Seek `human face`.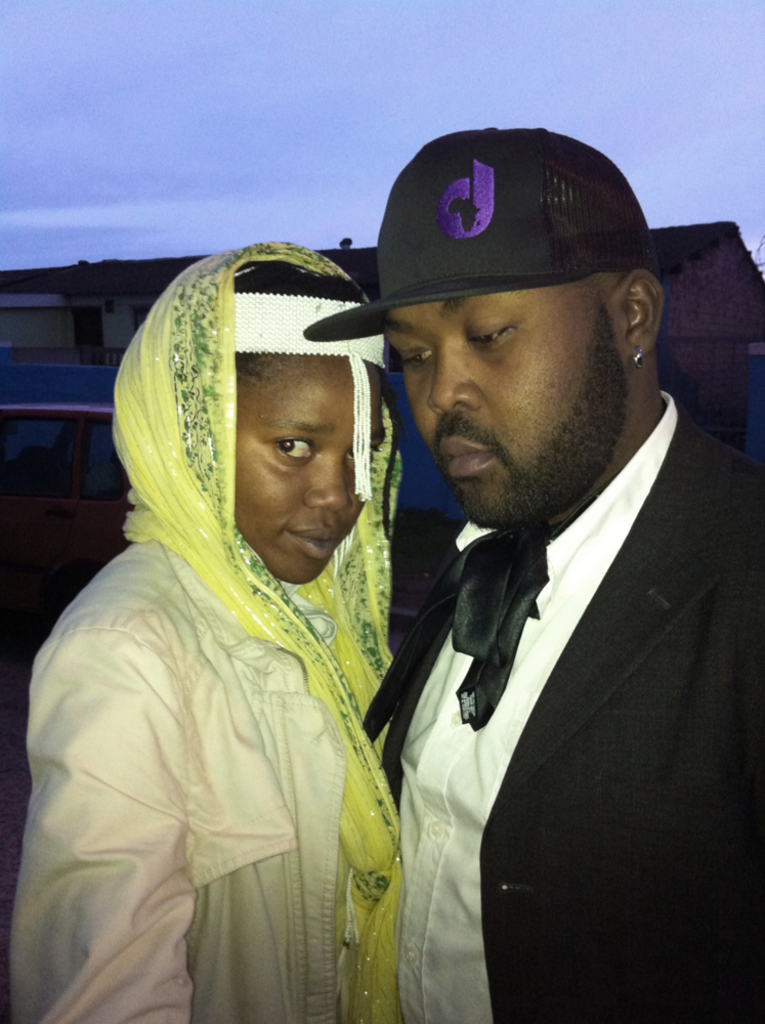
<region>384, 304, 608, 531</region>.
